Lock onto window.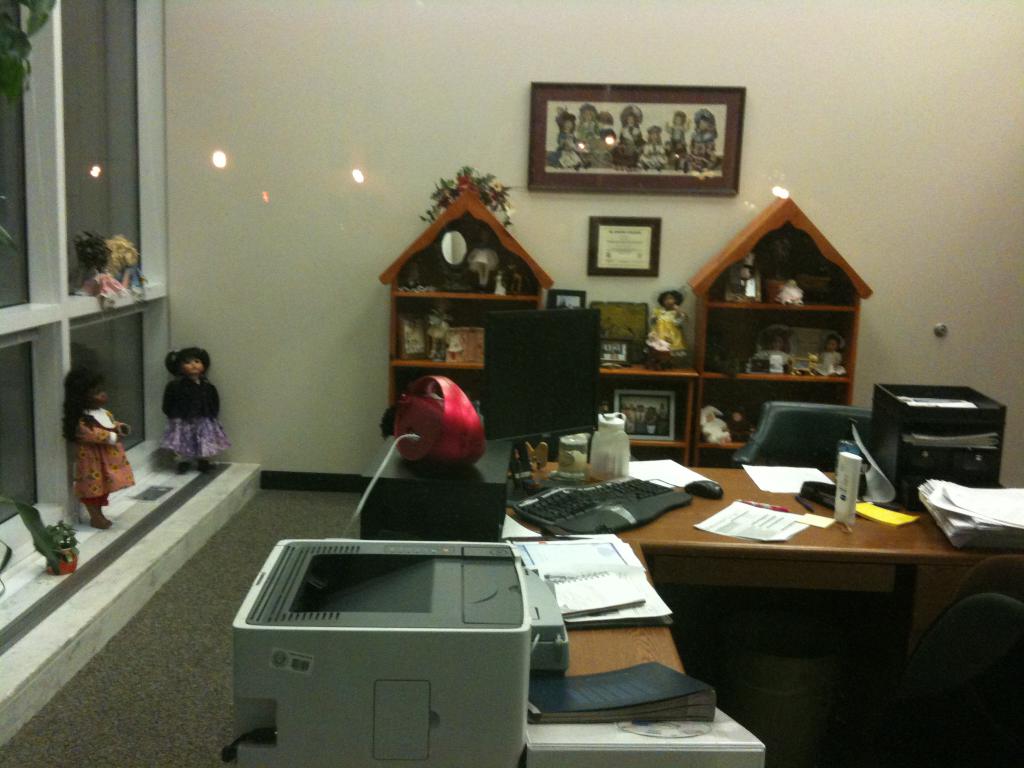
Locked: pyautogui.locateOnScreen(0, 0, 166, 598).
